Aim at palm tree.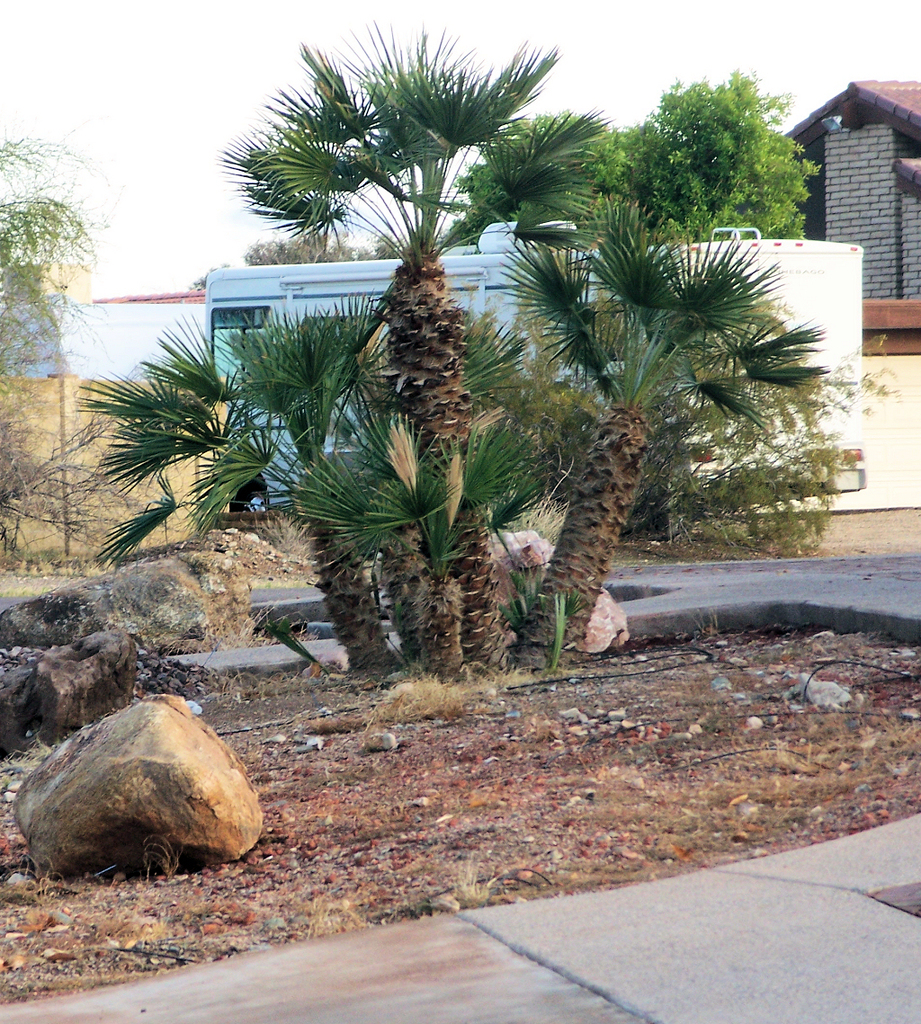
Aimed at {"left": 237, "top": 46, "right": 566, "bottom": 667}.
